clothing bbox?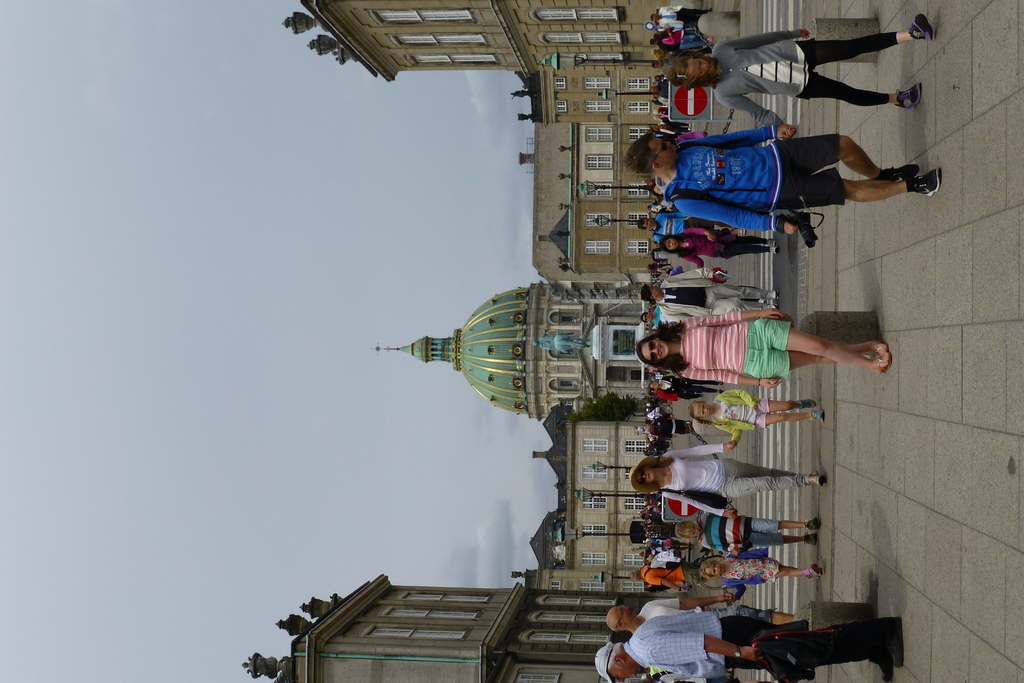
x1=659 y1=261 x2=766 y2=311
